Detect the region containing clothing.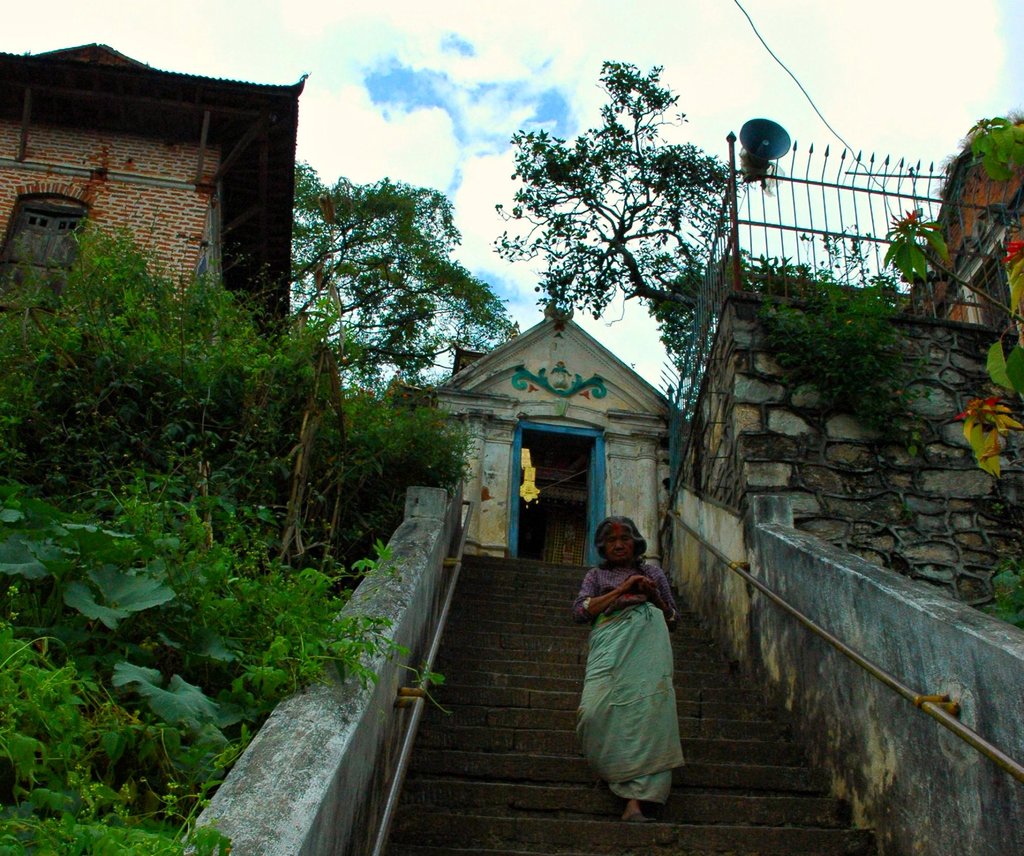
select_region(575, 538, 695, 812).
